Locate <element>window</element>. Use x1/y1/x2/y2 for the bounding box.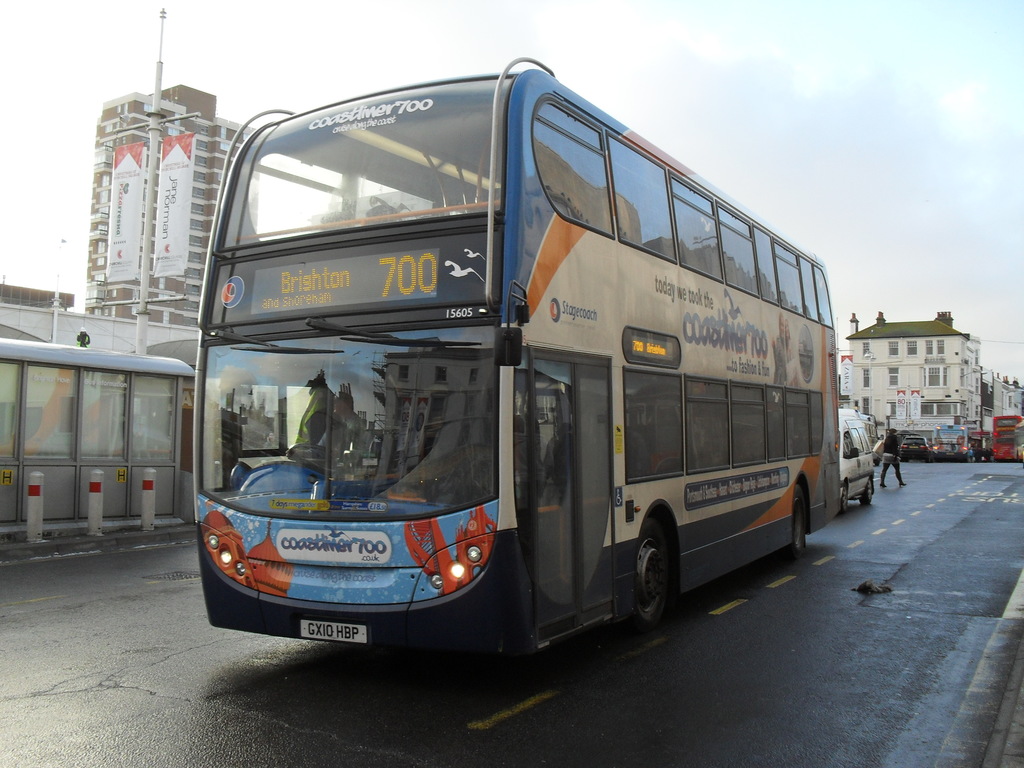
543/105/612/234.
